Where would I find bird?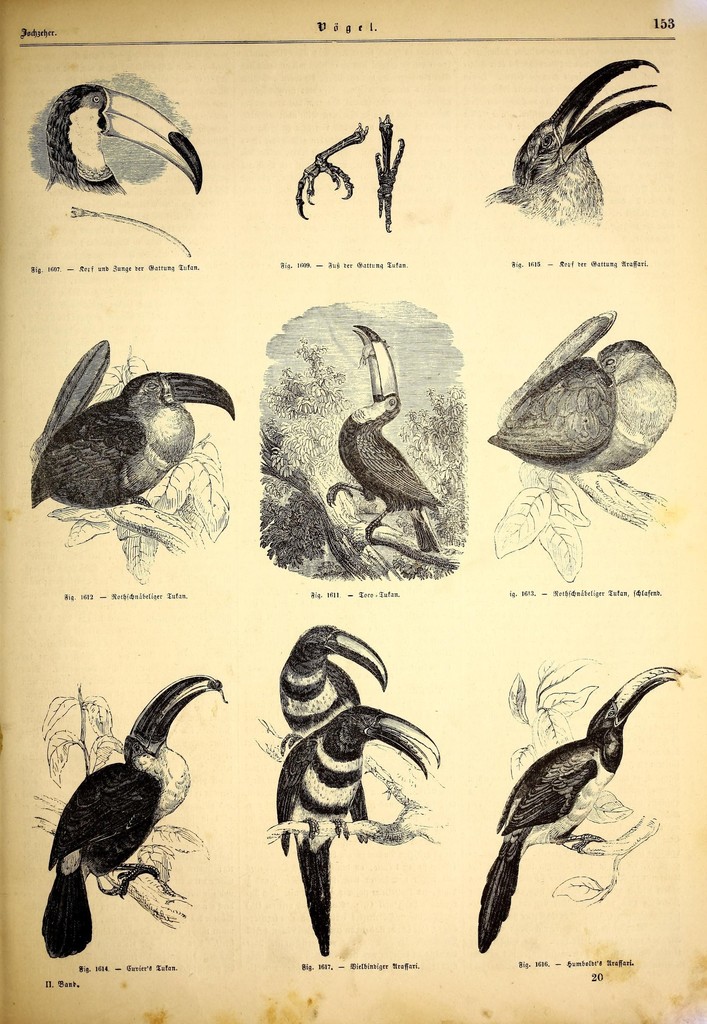
At Rect(265, 707, 441, 959).
